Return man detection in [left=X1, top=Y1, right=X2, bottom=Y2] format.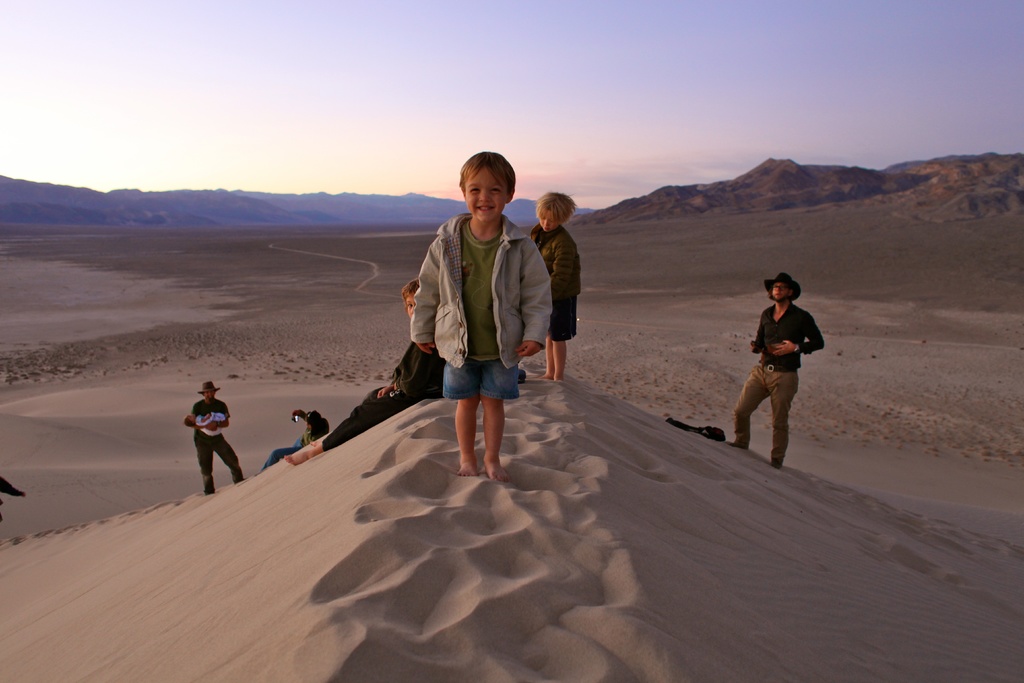
[left=732, top=270, right=823, bottom=476].
